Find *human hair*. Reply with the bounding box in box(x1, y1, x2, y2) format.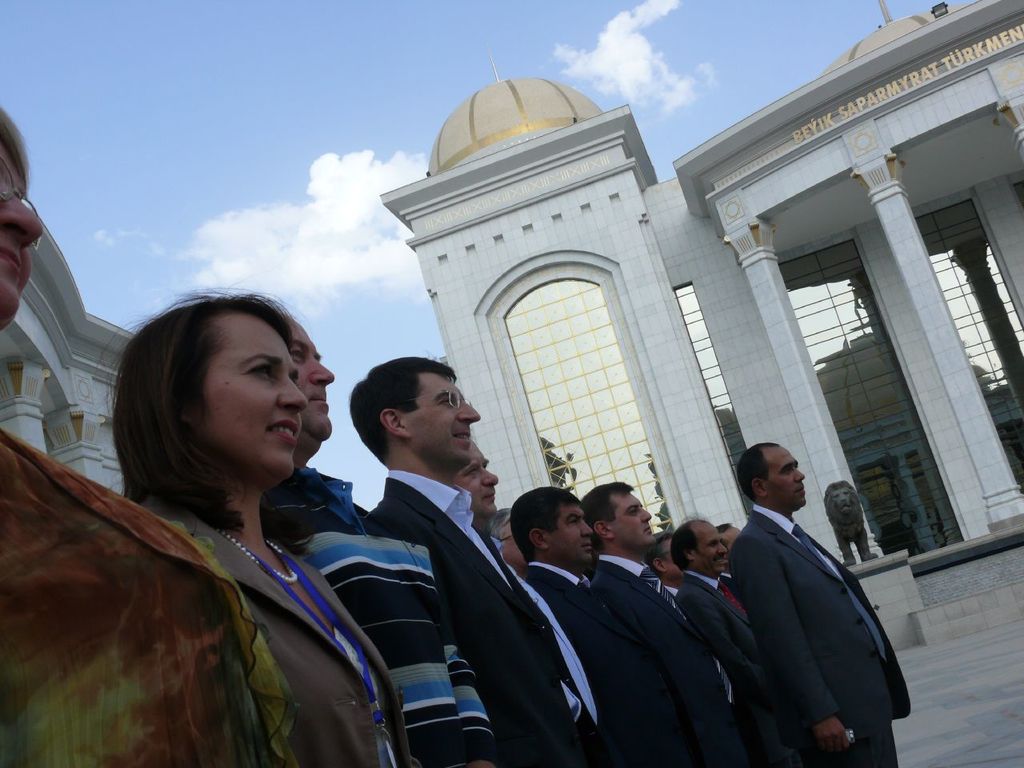
box(349, 354, 458, 469).
